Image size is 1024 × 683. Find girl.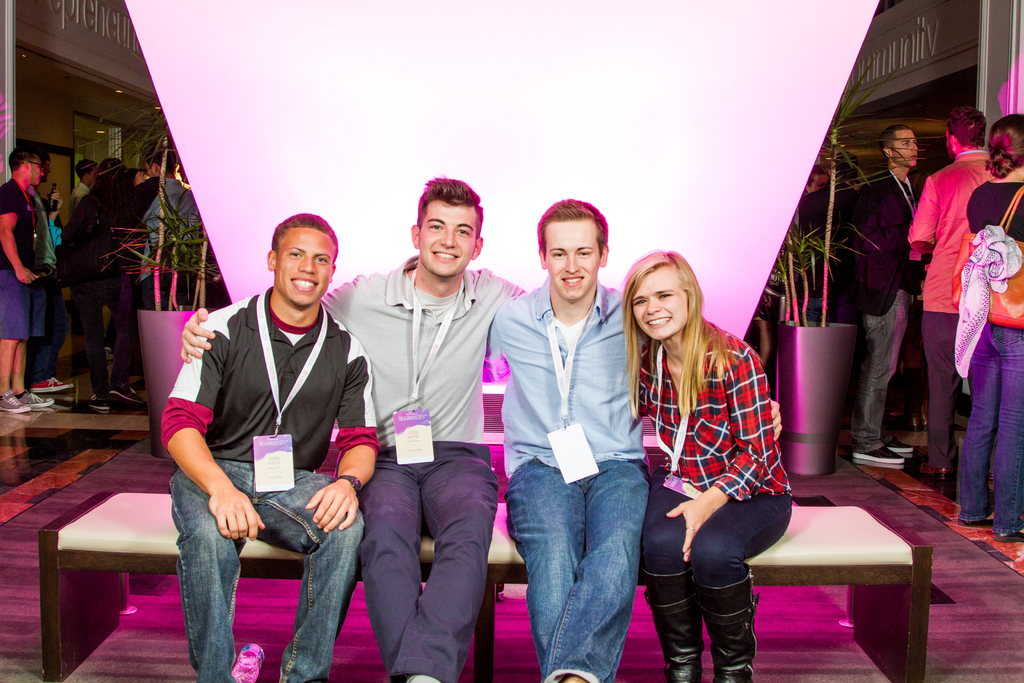
BBox(618, 249, 790, 678).
